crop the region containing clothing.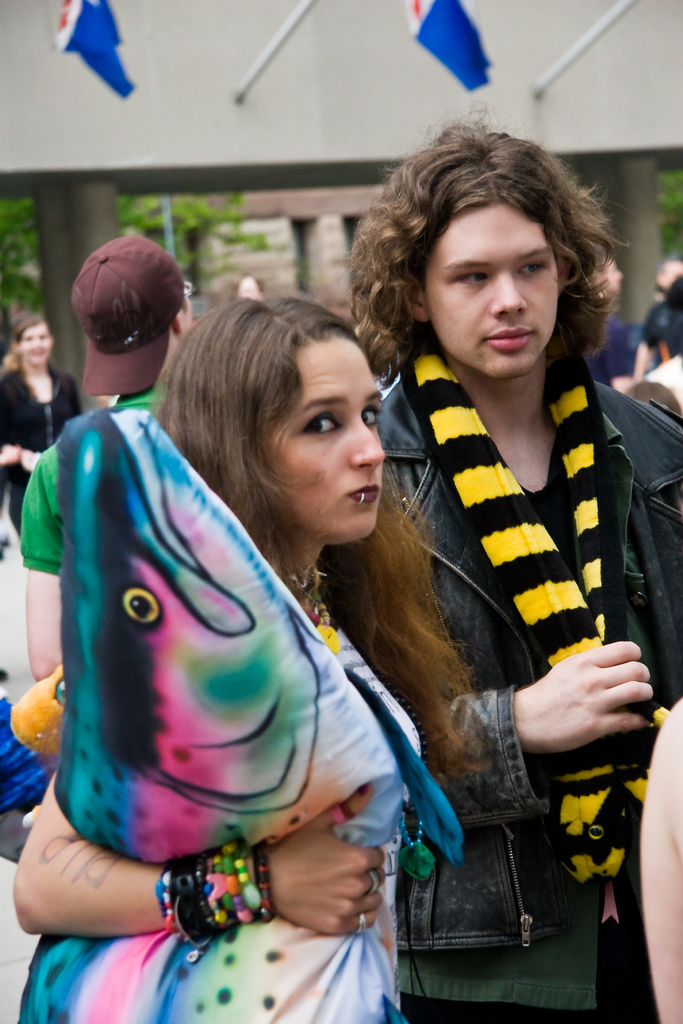
Crop region: <bbox>0, 361, 89, 671</bbox>.
